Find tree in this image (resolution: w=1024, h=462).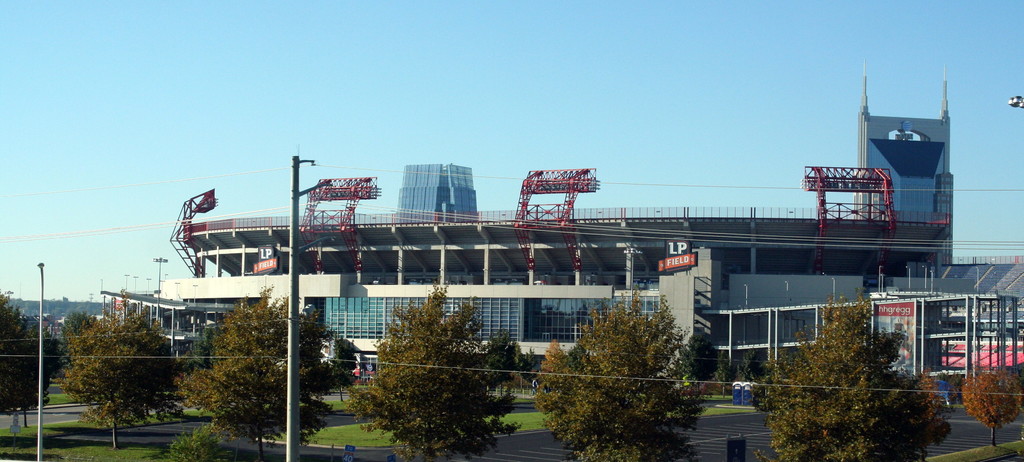
(x1=516, y1=347, x2=541, y2=387).
